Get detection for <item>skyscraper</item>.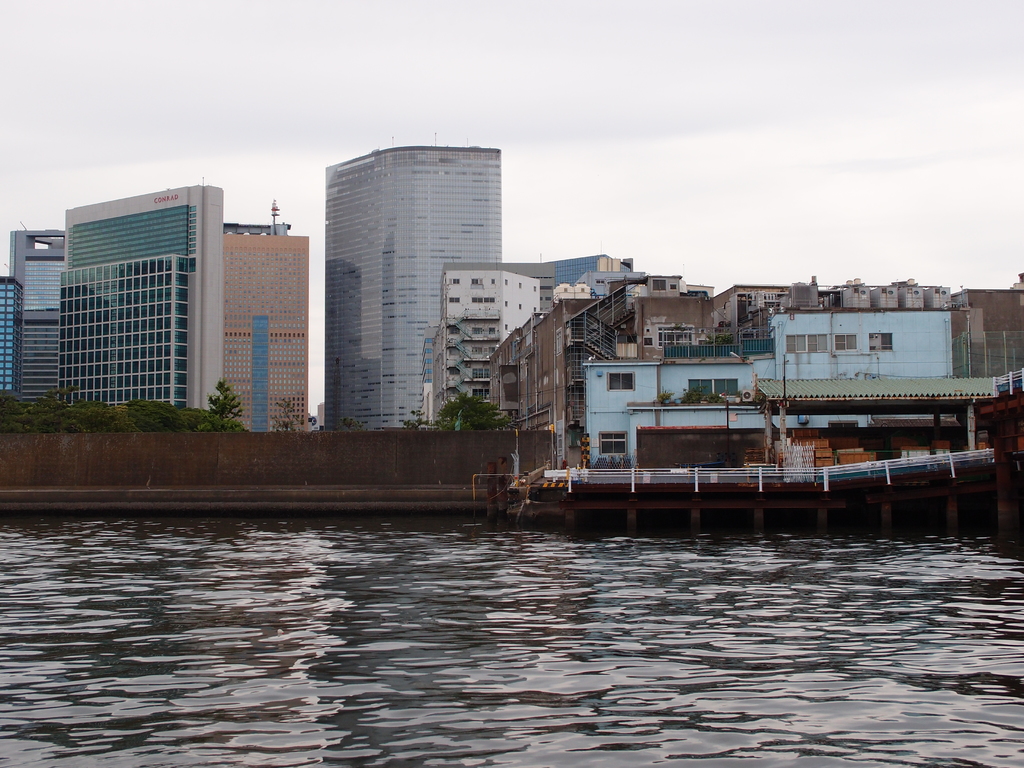
Detection: box=[289, 131, 521, 421].
